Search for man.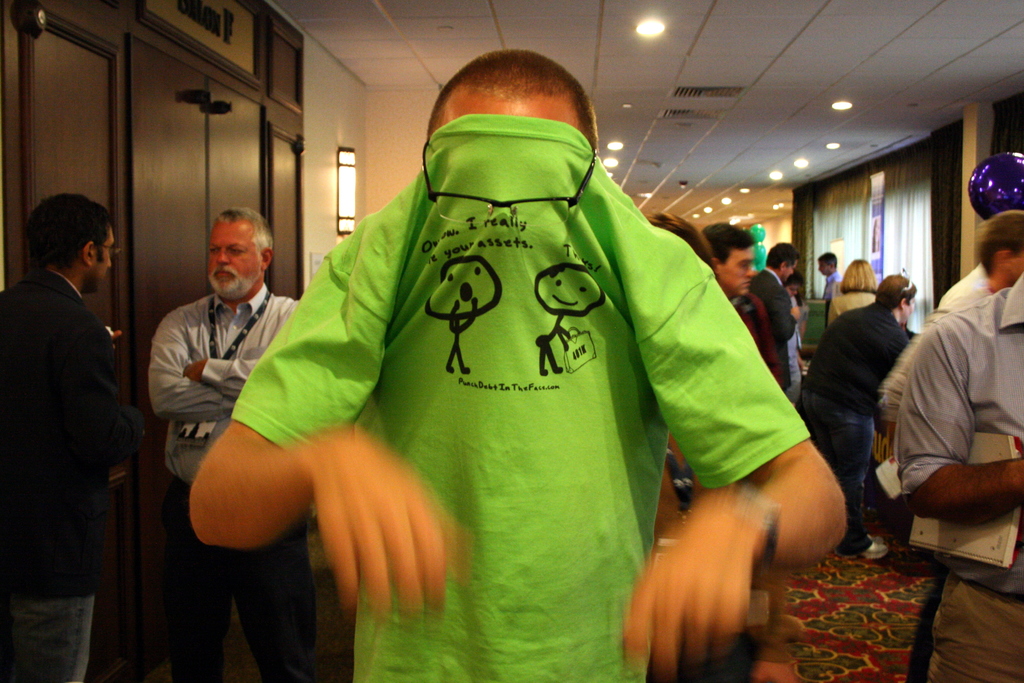
Found at 753 240 803 389.
